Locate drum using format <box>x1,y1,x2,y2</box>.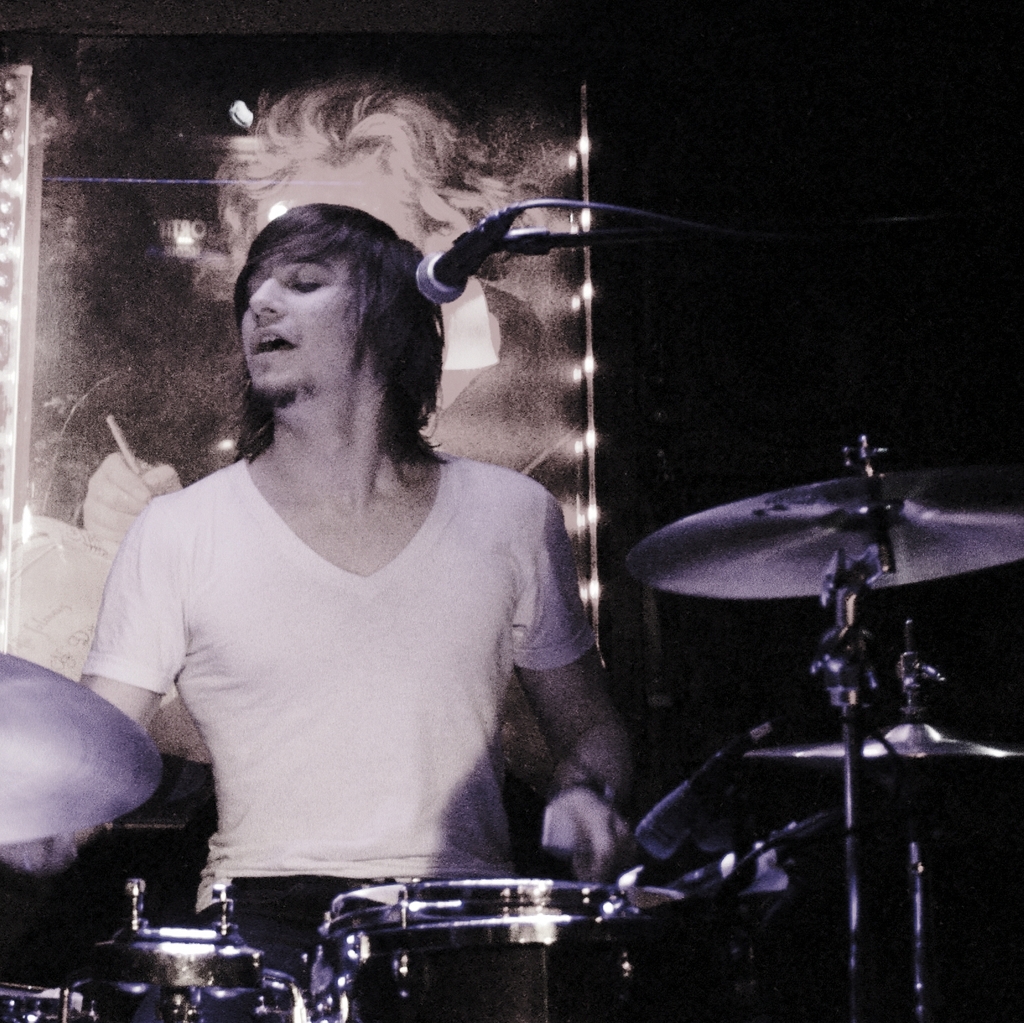
<box>314,878,705,1022</box>.
